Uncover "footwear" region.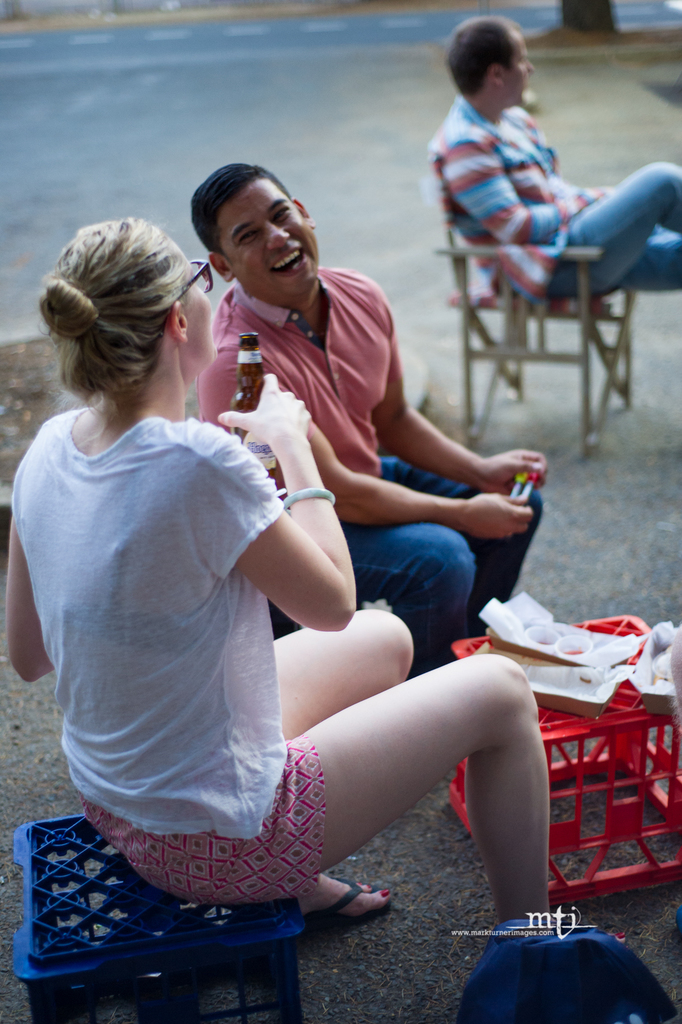
Uncovered: left=306, top=875, right=390, bottom=926.
